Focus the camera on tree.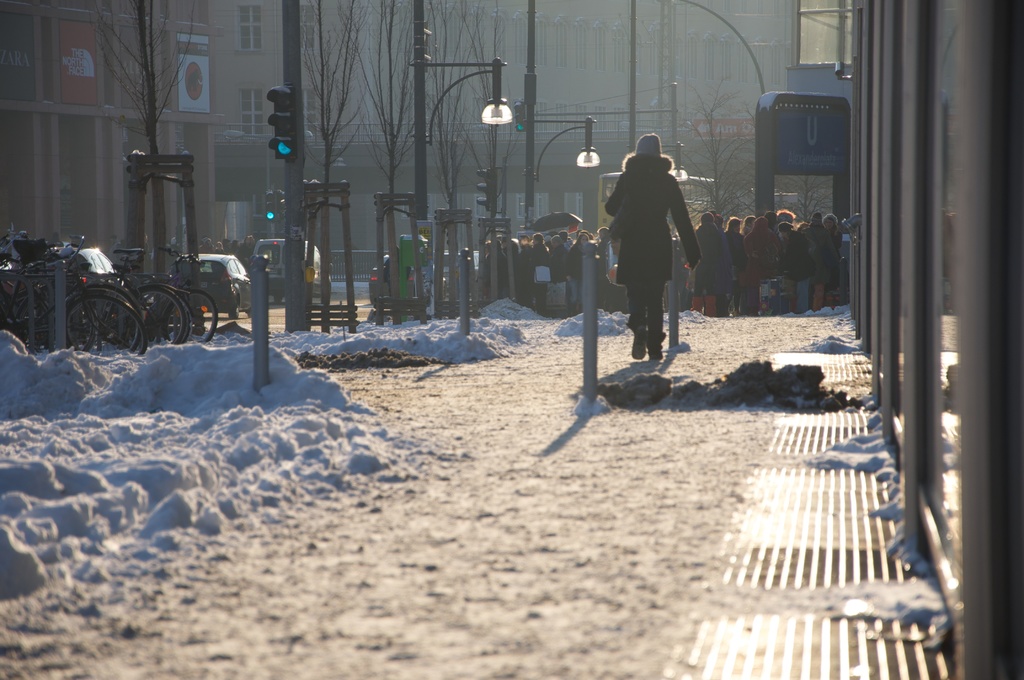
Focus region: (659, 67, 755, 232).
